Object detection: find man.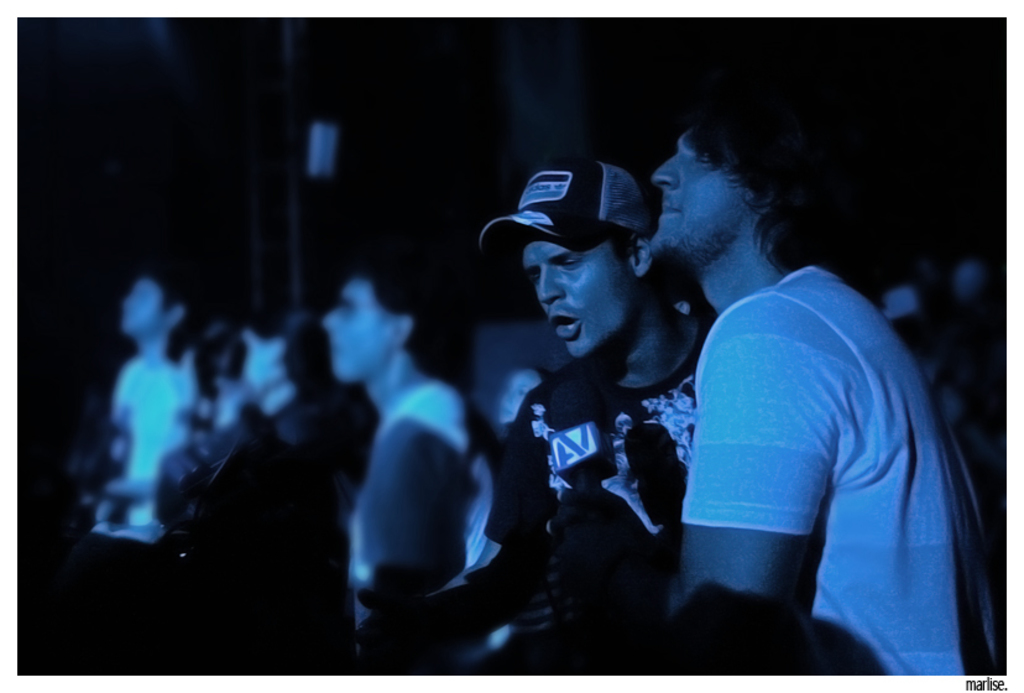
322,265,518,627.
